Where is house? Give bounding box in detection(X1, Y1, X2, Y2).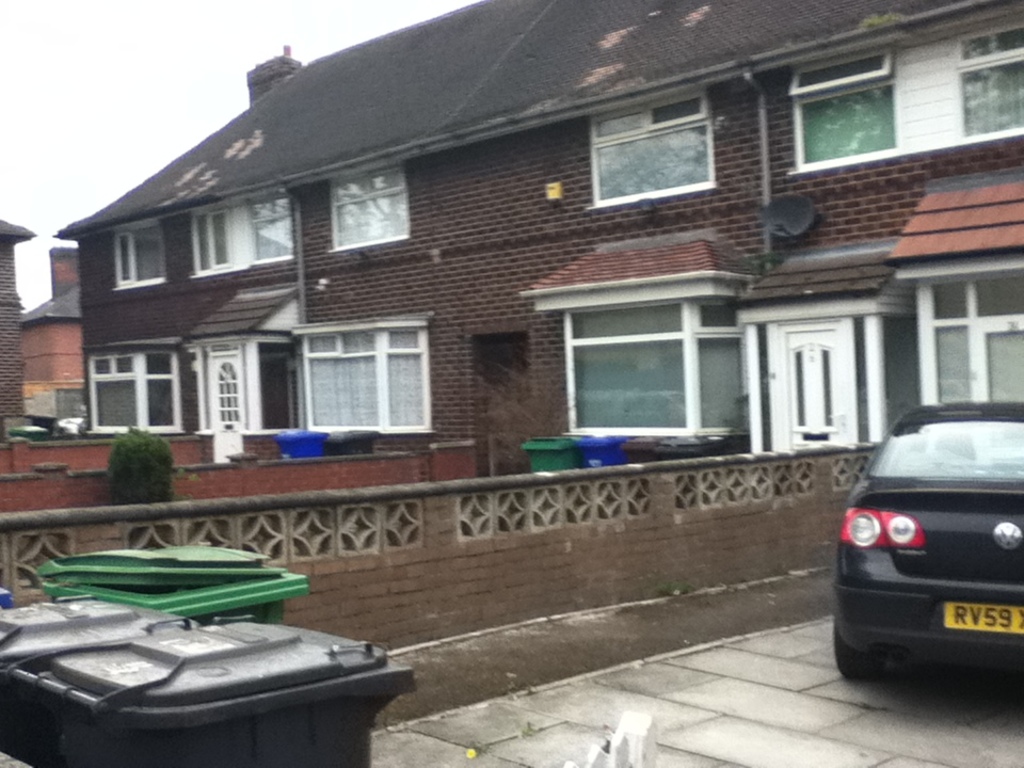
detection(16, 273, 95, 405).
